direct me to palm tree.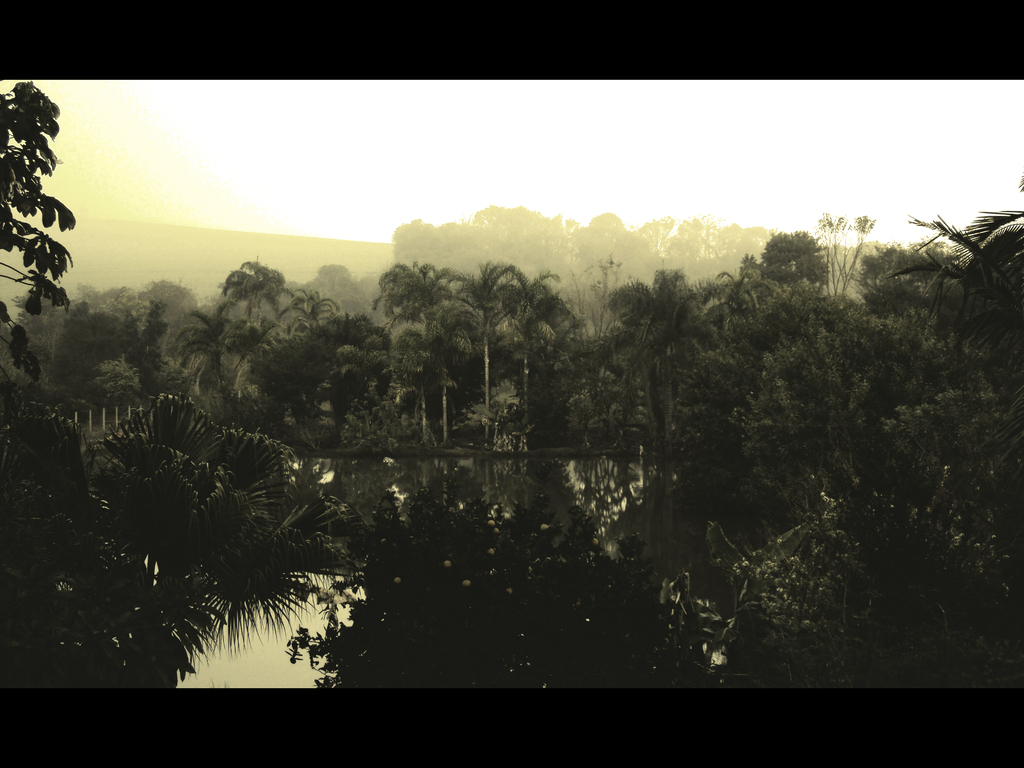
Direction: box=[421, 310, 473, 437].
